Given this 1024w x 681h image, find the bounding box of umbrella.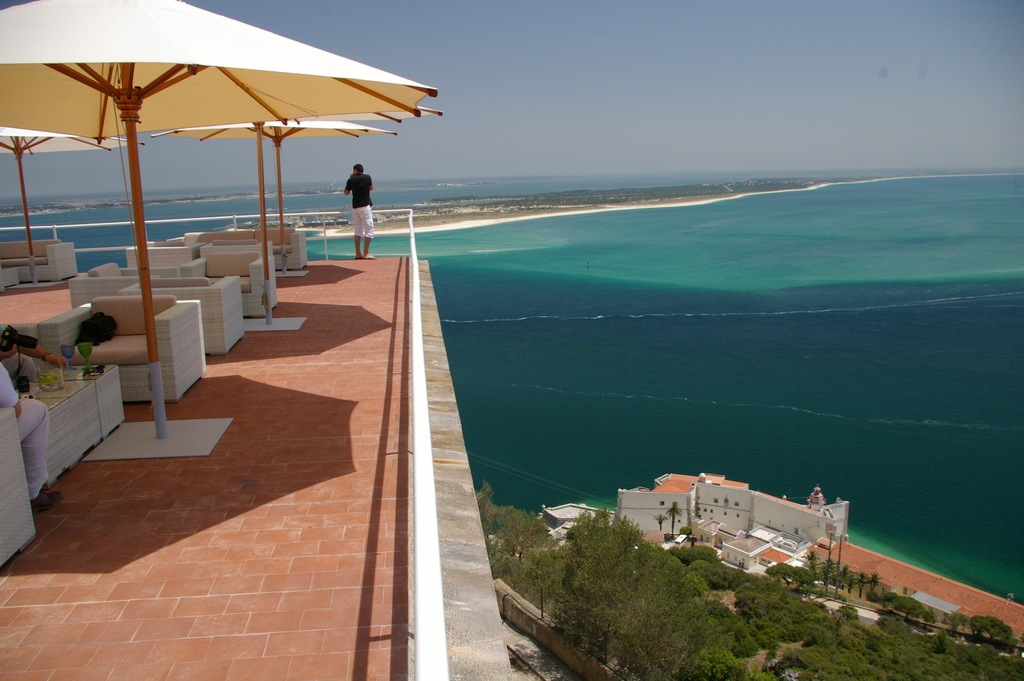
[left=0, top=129, right=143, bottom=283].
